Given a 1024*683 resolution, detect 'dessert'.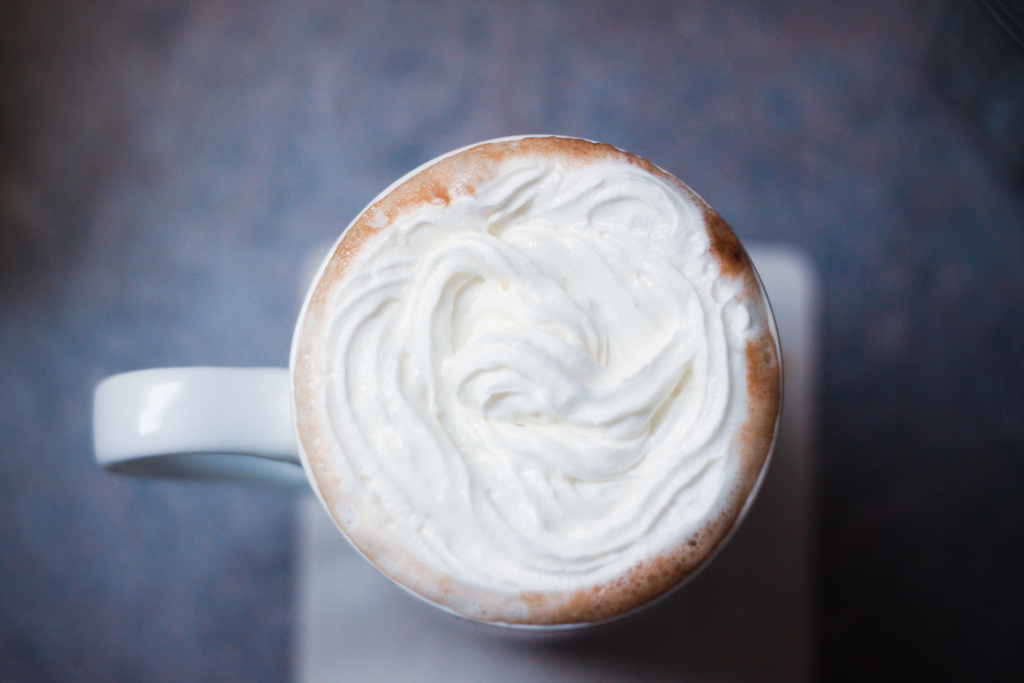
[x1=298, y1=134, x2=783, y2=636].
